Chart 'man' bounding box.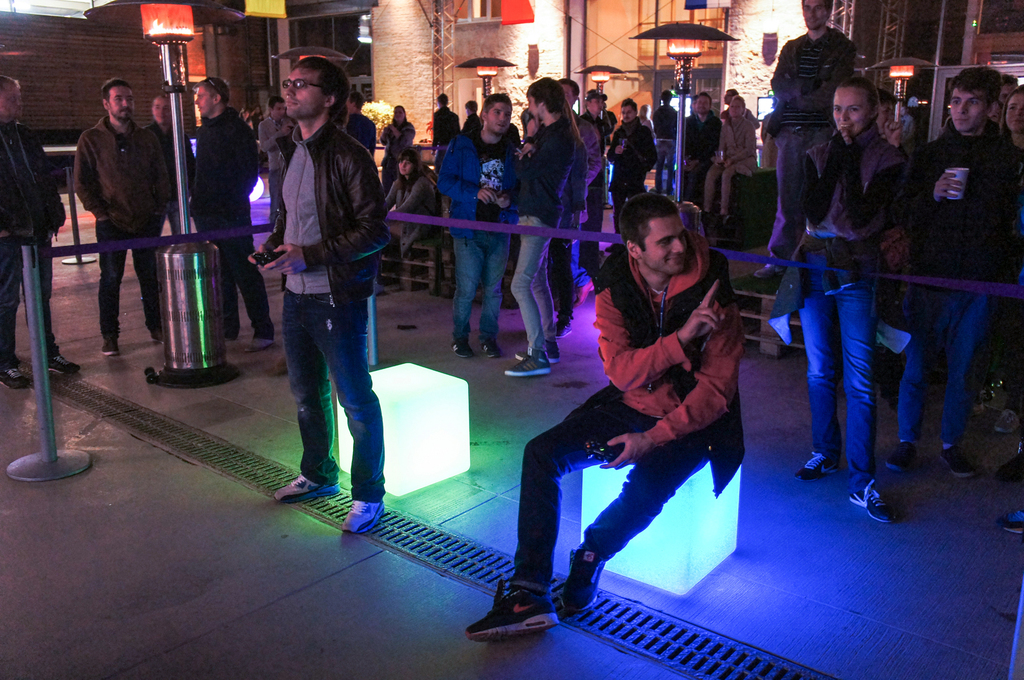
Charted: {"left": 465, "top": 191, "right": 742, "bottom": 644}.
